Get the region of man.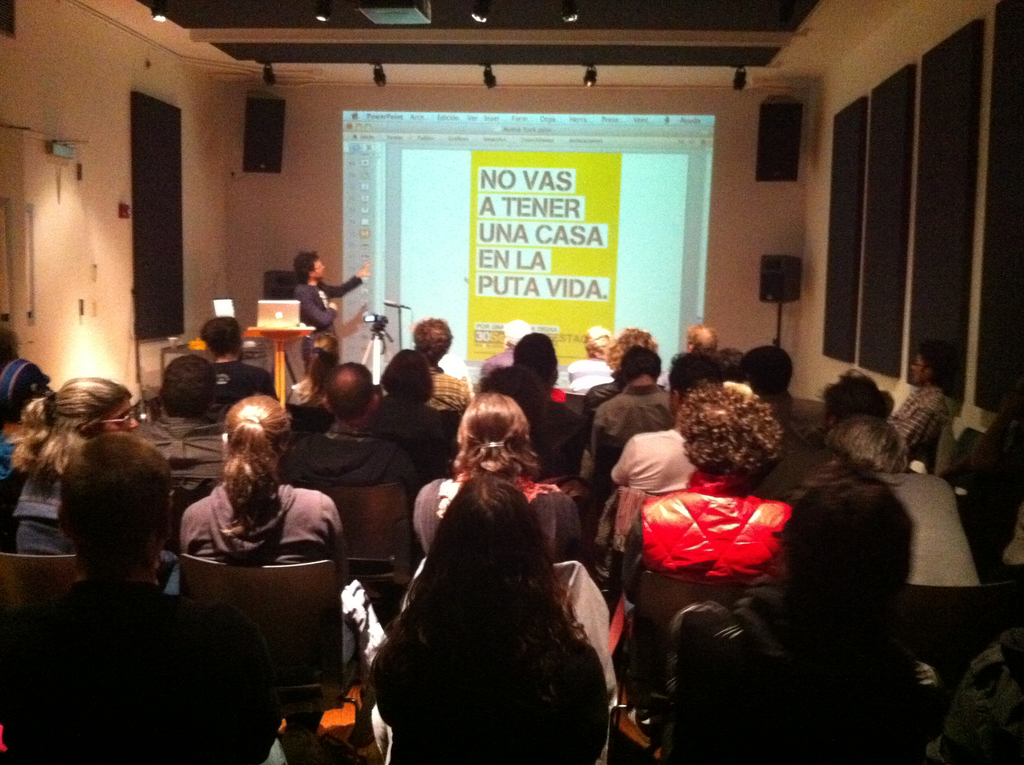
x1=587 y1=323 x2=668 y2=417.
